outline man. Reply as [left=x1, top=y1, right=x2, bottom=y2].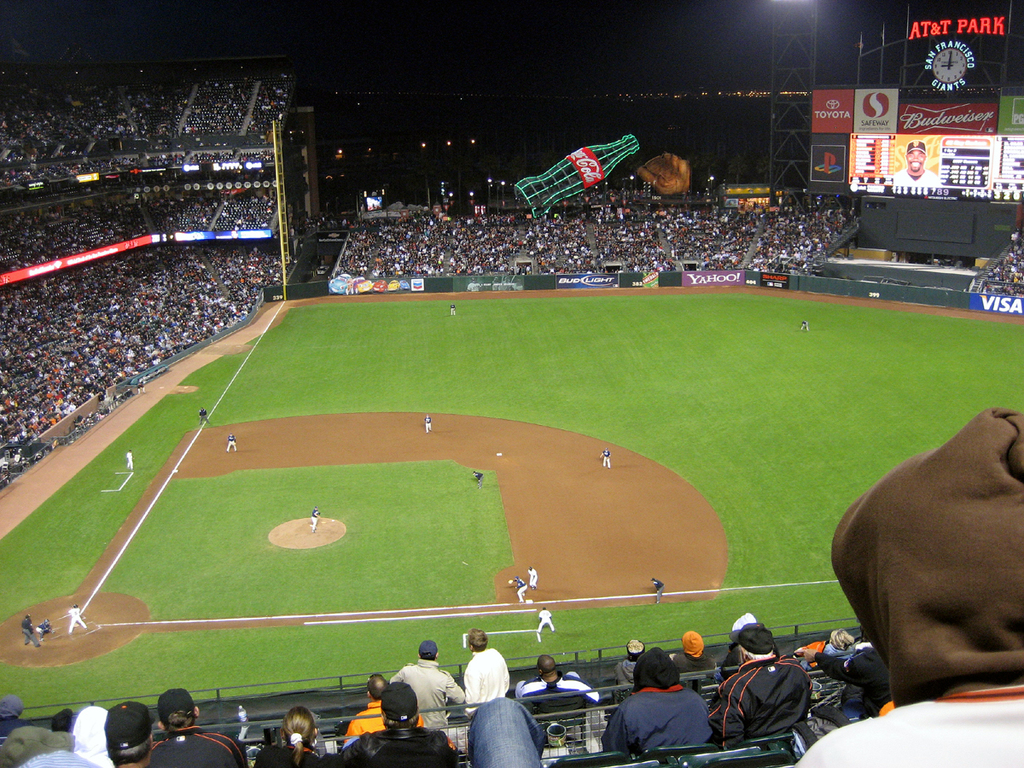
[left=390, top=639, right=468, bottom=728].
